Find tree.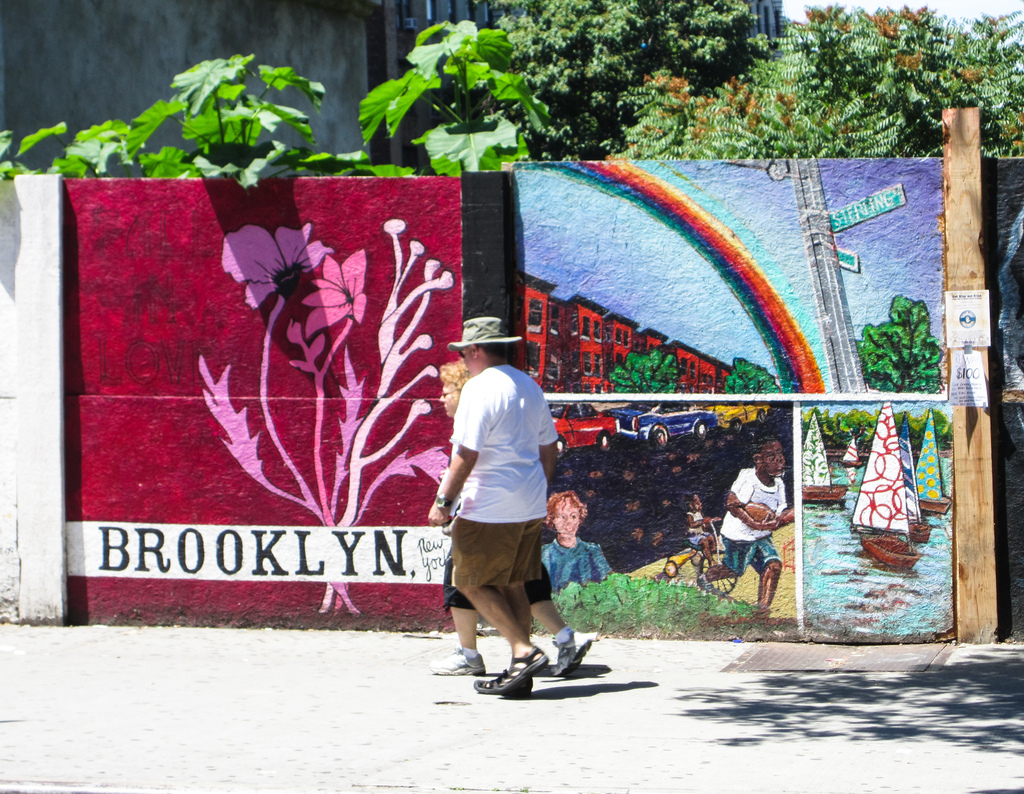
<box>495,0,756,165</box>.
